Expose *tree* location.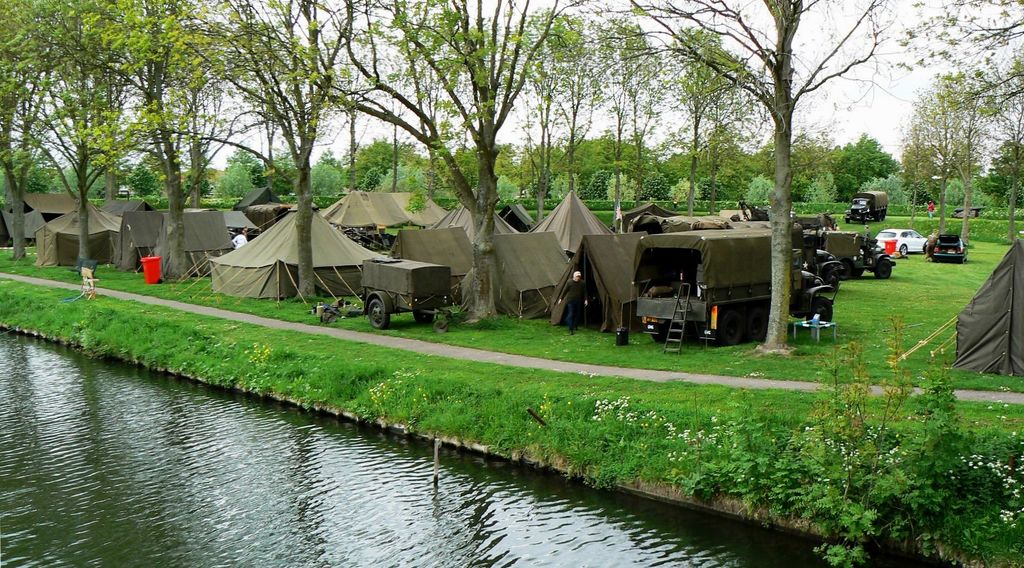
Exposed at region(3, 0, 73, 256).
